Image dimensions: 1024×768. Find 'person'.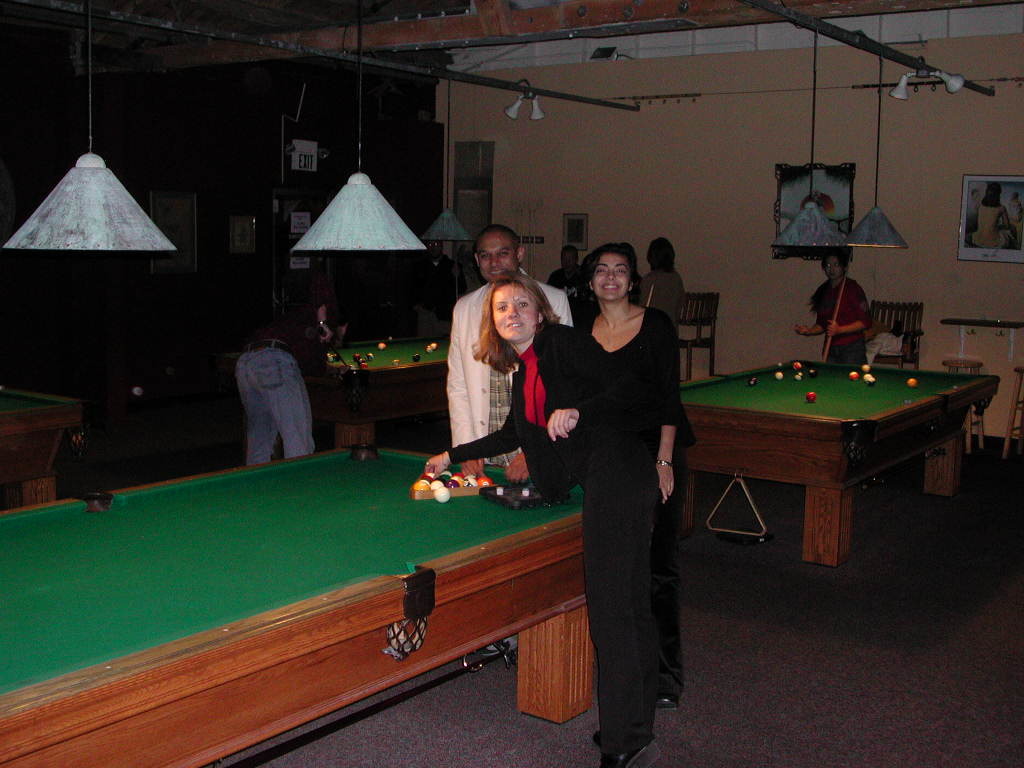
select_region(440, 228, 587, 467).
